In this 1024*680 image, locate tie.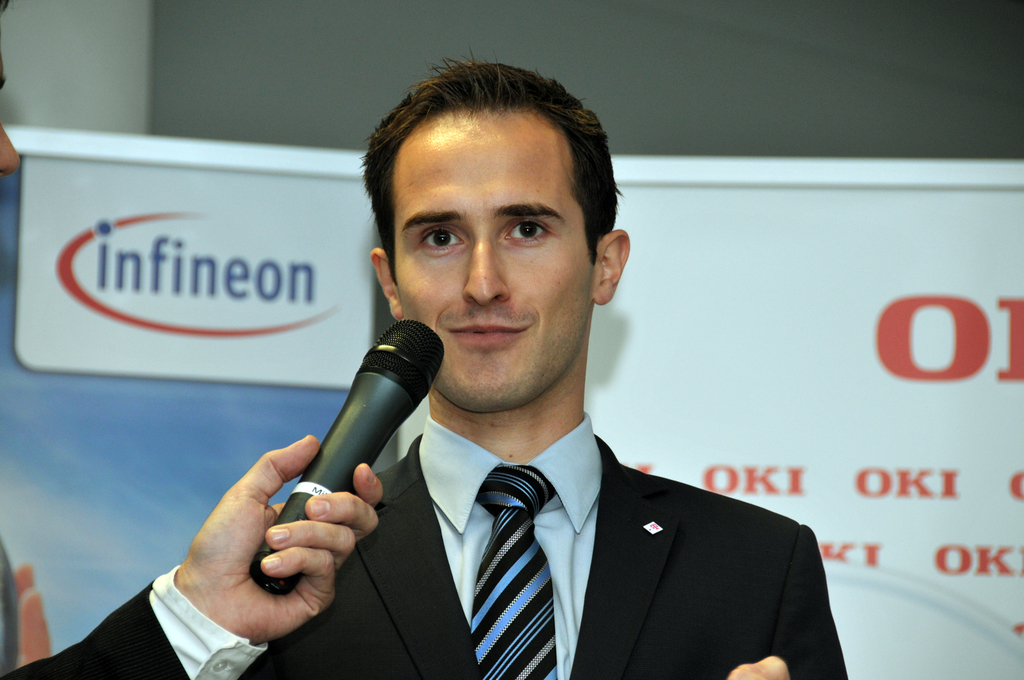
Bounding box: (465,466,561,679).
